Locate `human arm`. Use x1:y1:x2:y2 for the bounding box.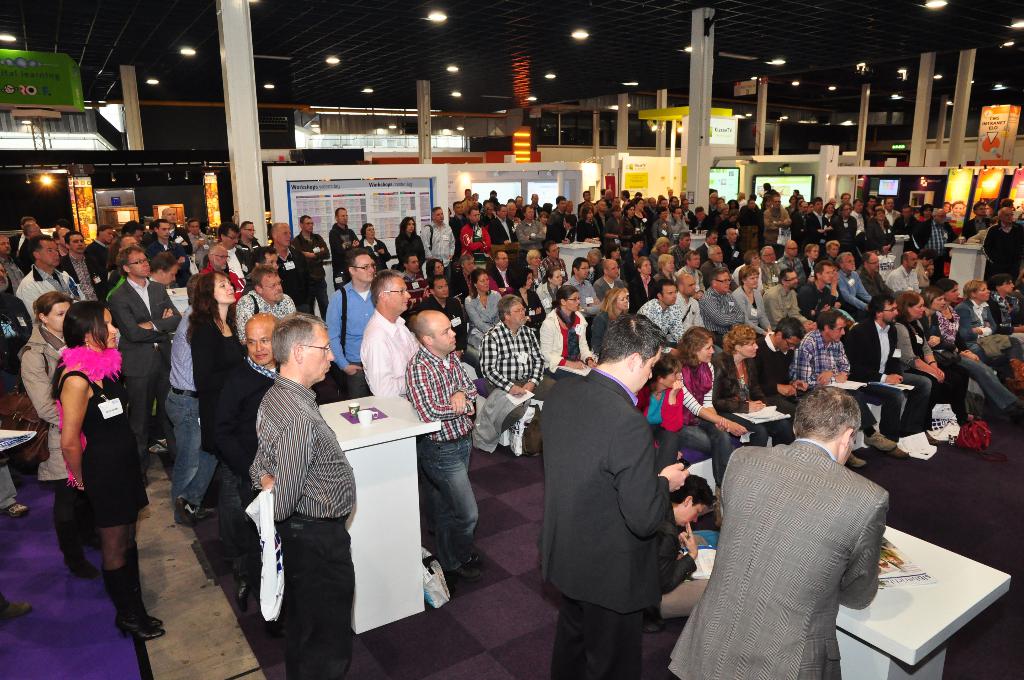
264:411:321:522.
